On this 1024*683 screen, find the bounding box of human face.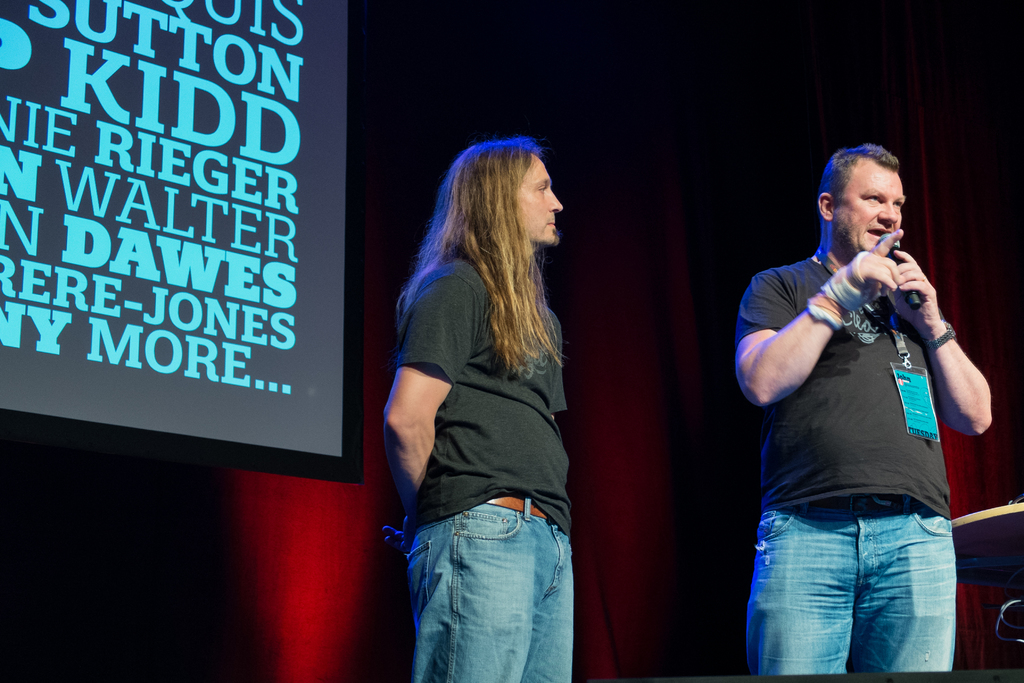
Bounding box: detection(521, 154, 564, 242).
